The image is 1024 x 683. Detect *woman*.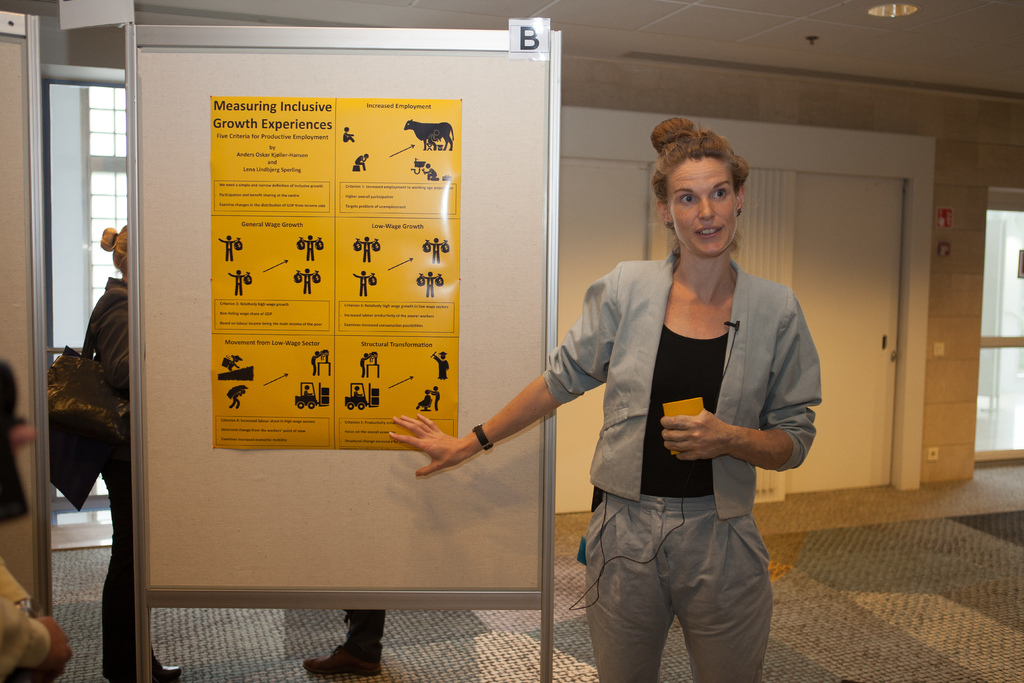
Detection: (528, 115, 845, 666).
